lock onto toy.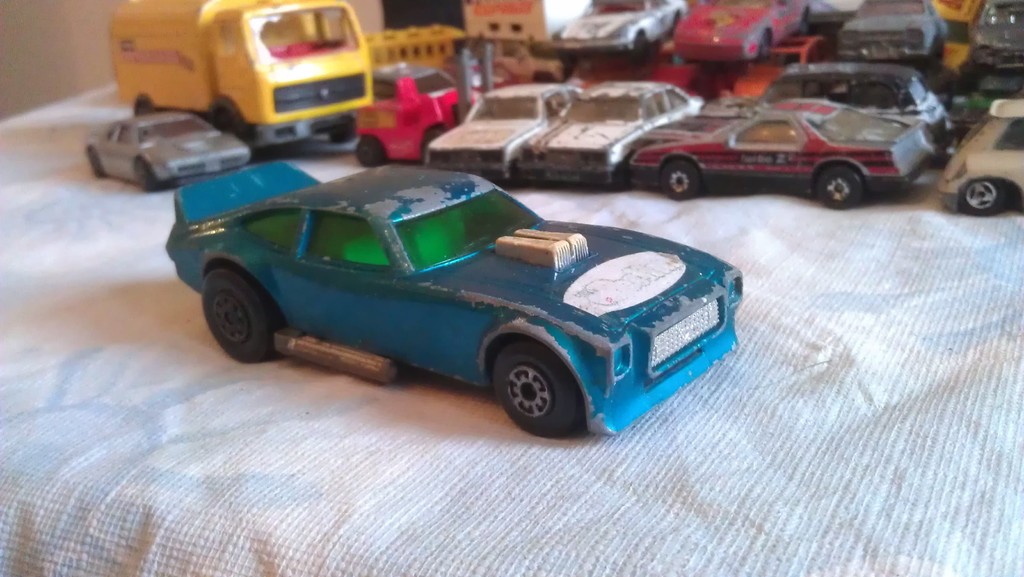
Locked: select_region(843, 0, 949, 58).
